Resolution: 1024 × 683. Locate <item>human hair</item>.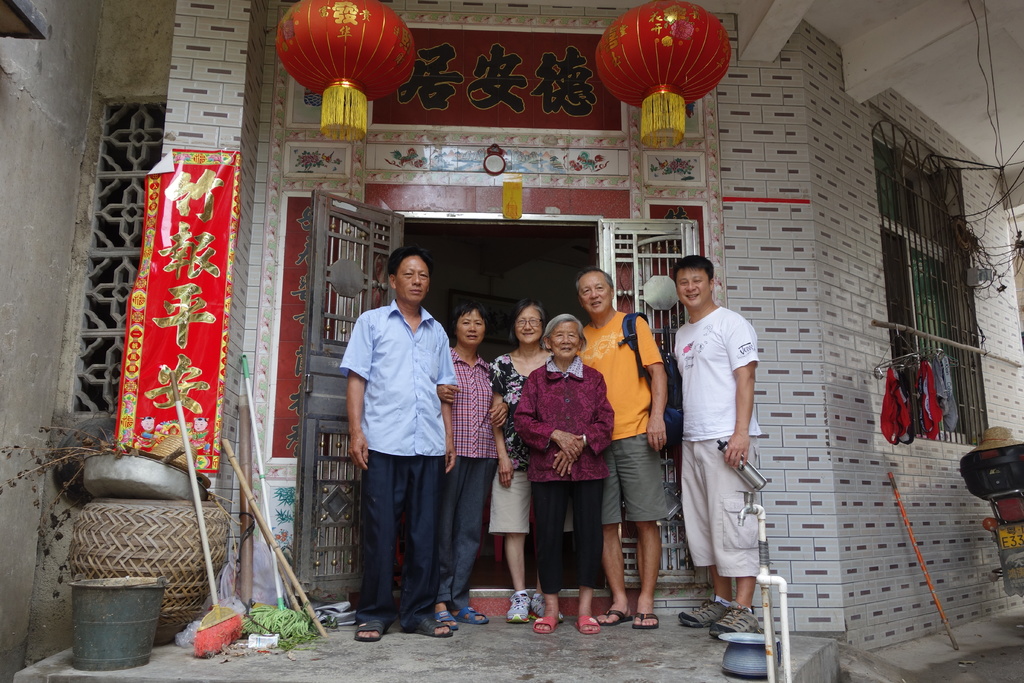
506,293,544,333.
